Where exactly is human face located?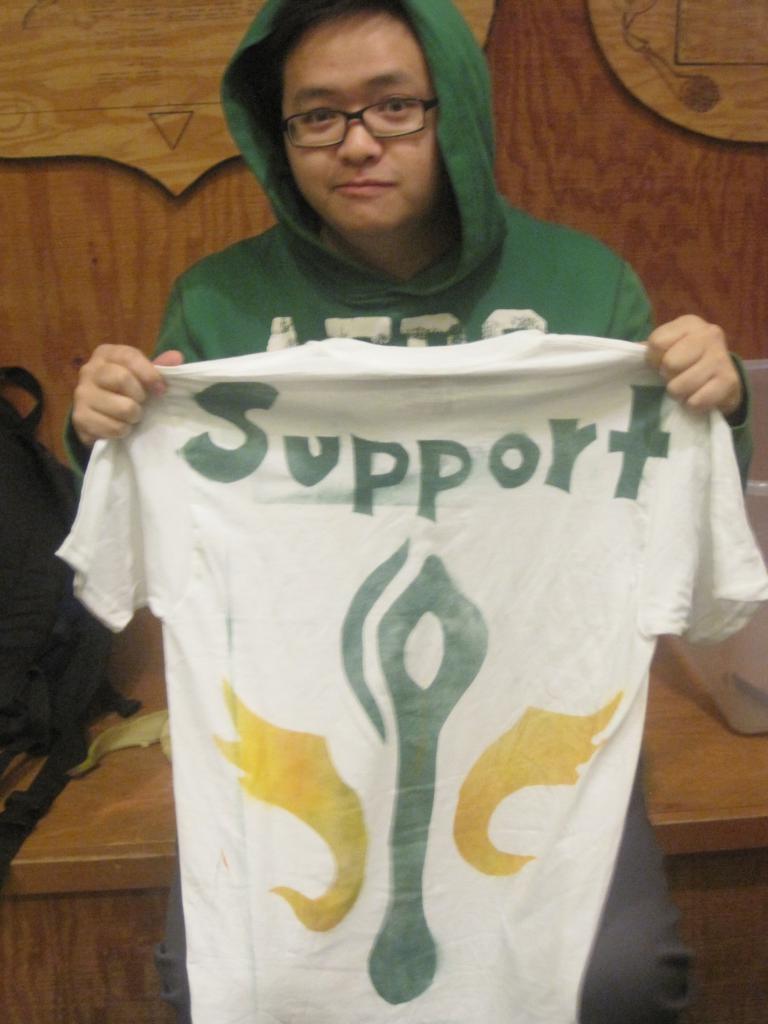
Its bounding box is l=271, t=20, r=458, b=237.
